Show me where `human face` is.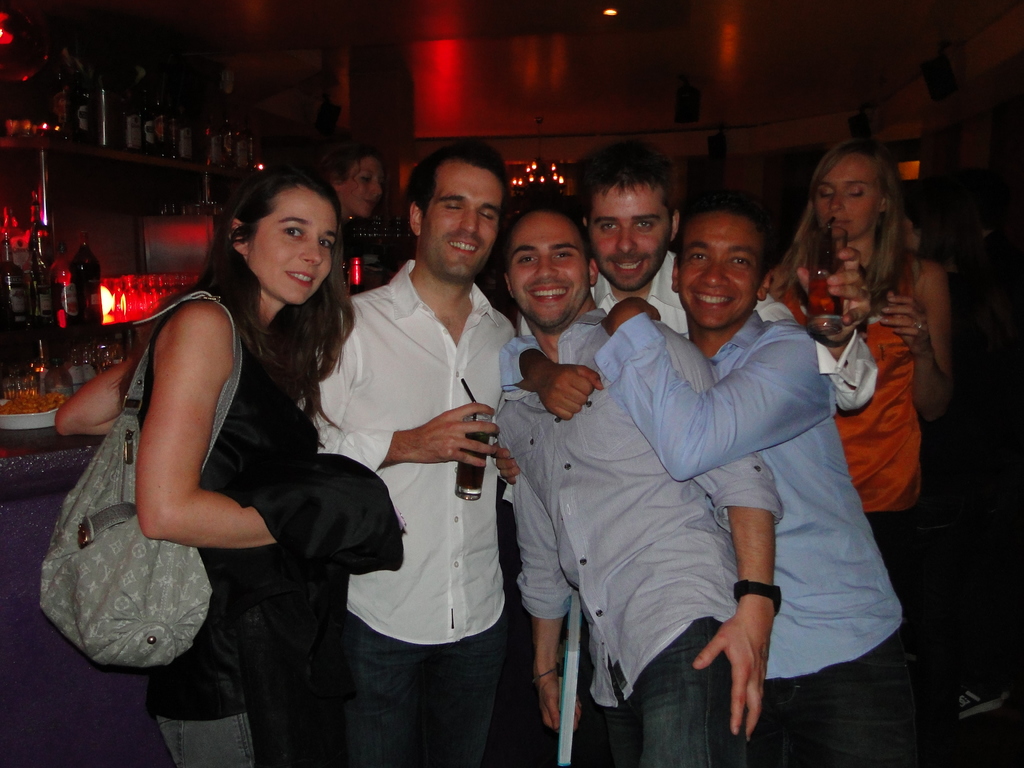
`human face` is at 586 184 671 292.
